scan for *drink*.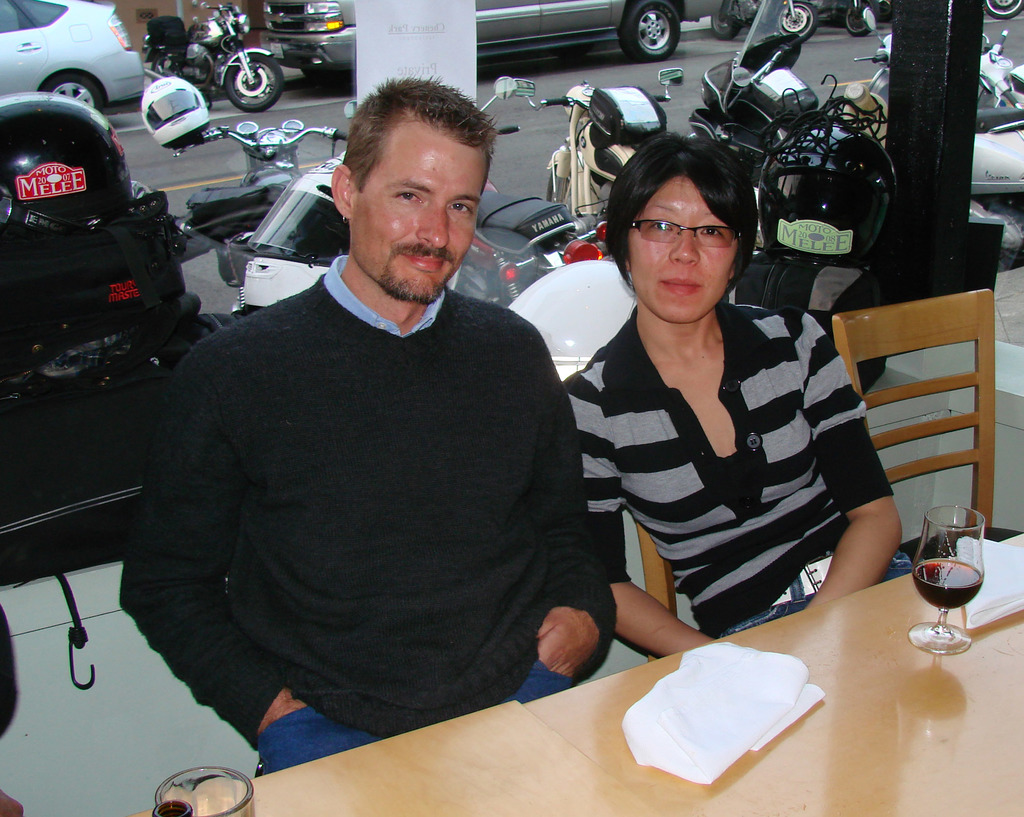
Scan result: region(913, 554, 975, 605).
